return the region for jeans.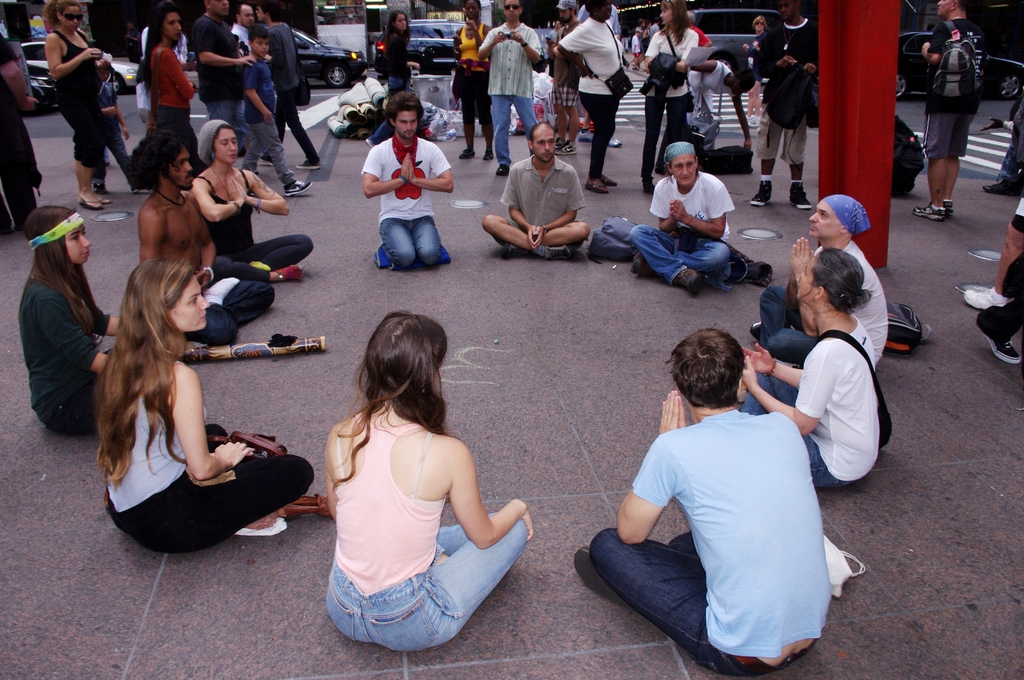
[left=593, top=515, right=730, bottom=653].
